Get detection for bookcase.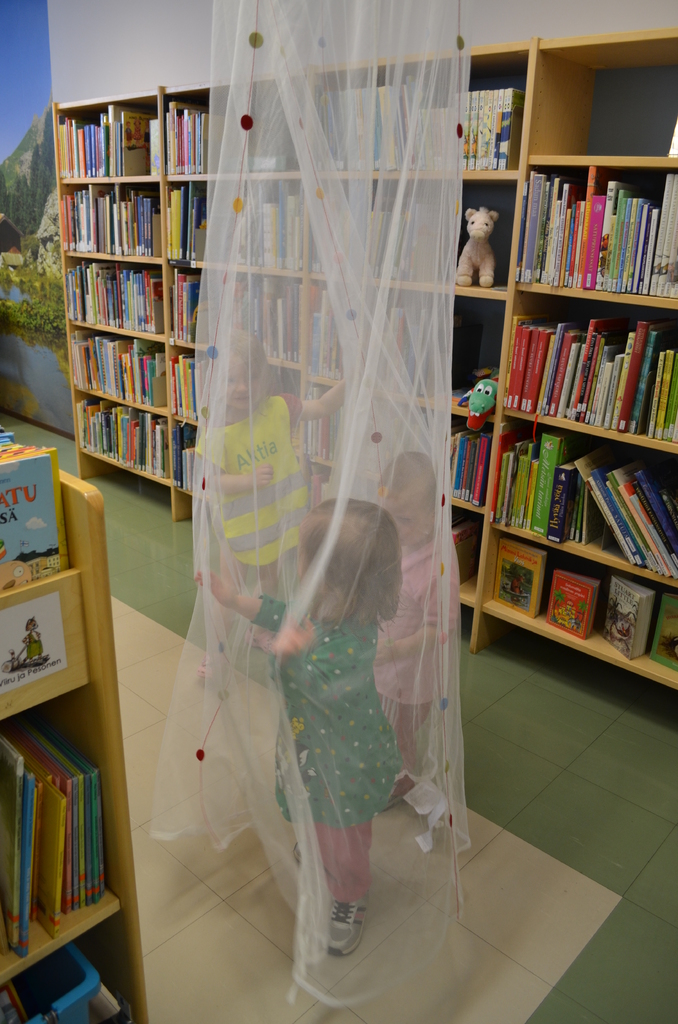
Detection: 469,19,677,692.
